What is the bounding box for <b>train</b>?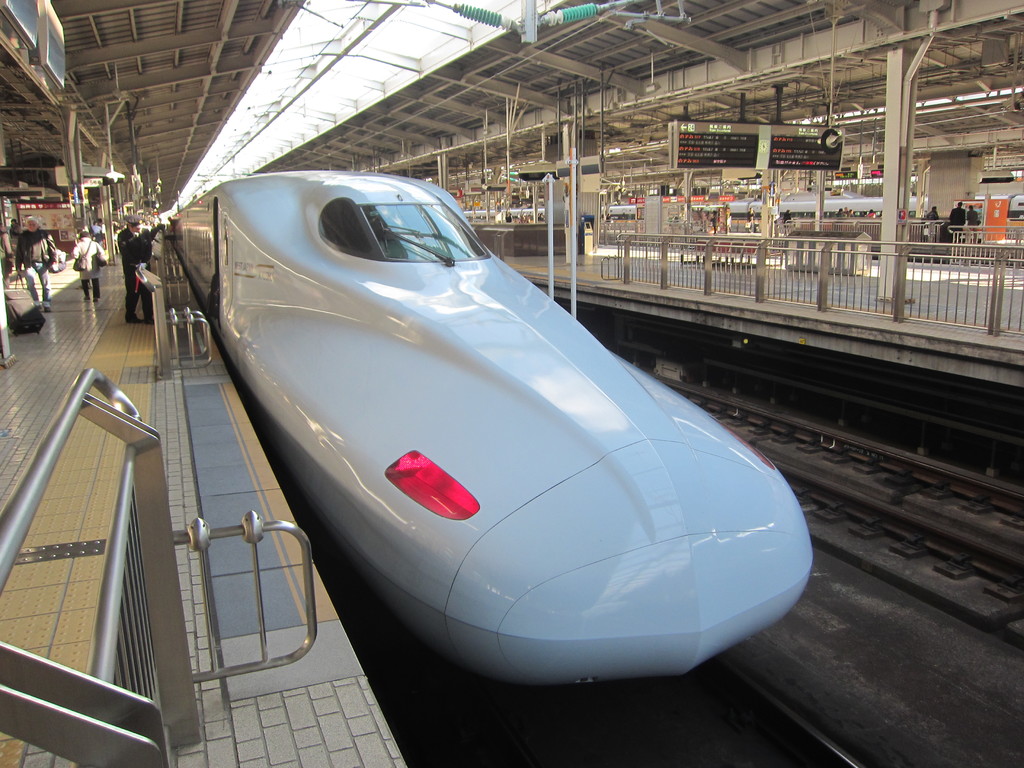
box=[168, 166, 819, 675].
